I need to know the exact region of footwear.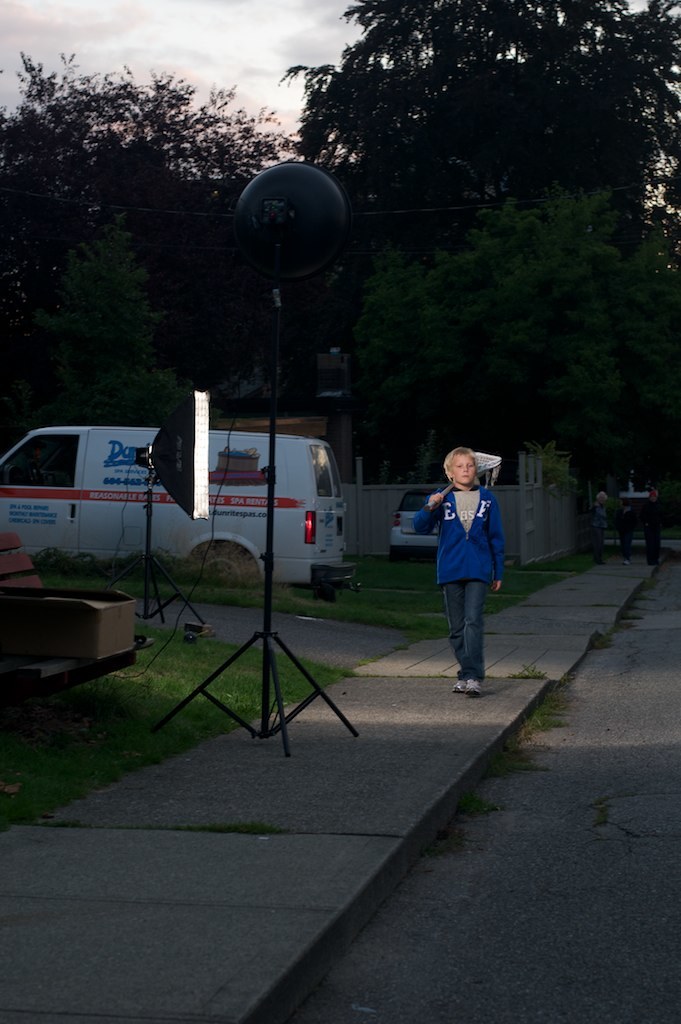
Region: <box>596,556,605,566</box>.
